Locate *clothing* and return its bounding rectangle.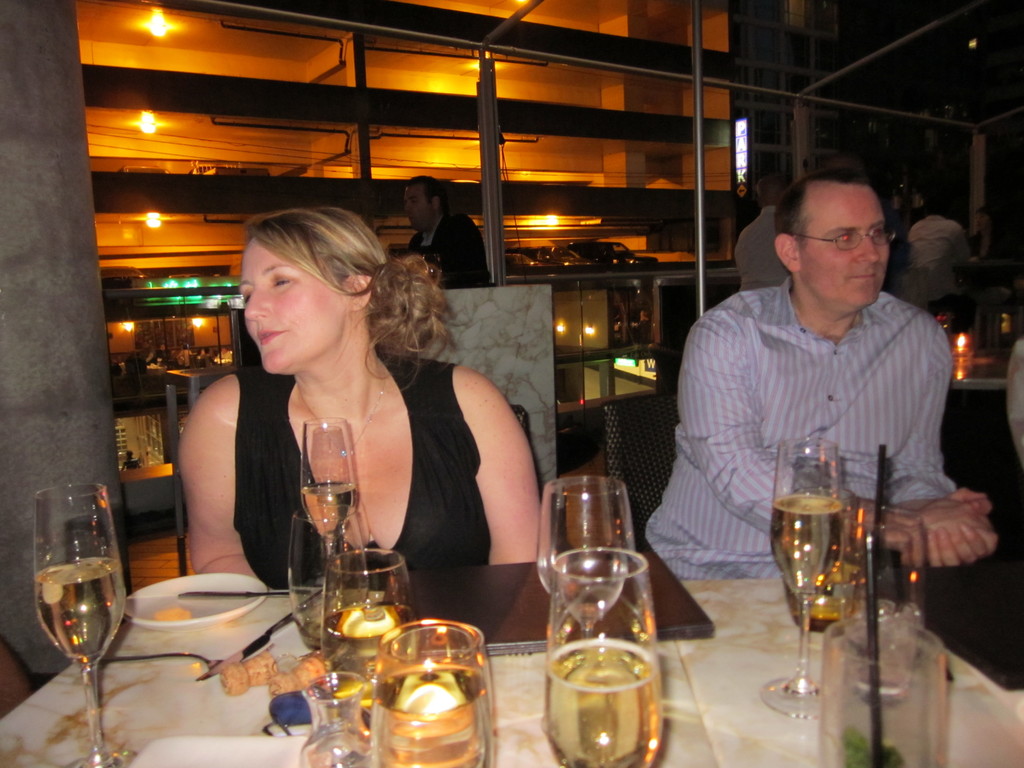
908, 213, 976, 278.
